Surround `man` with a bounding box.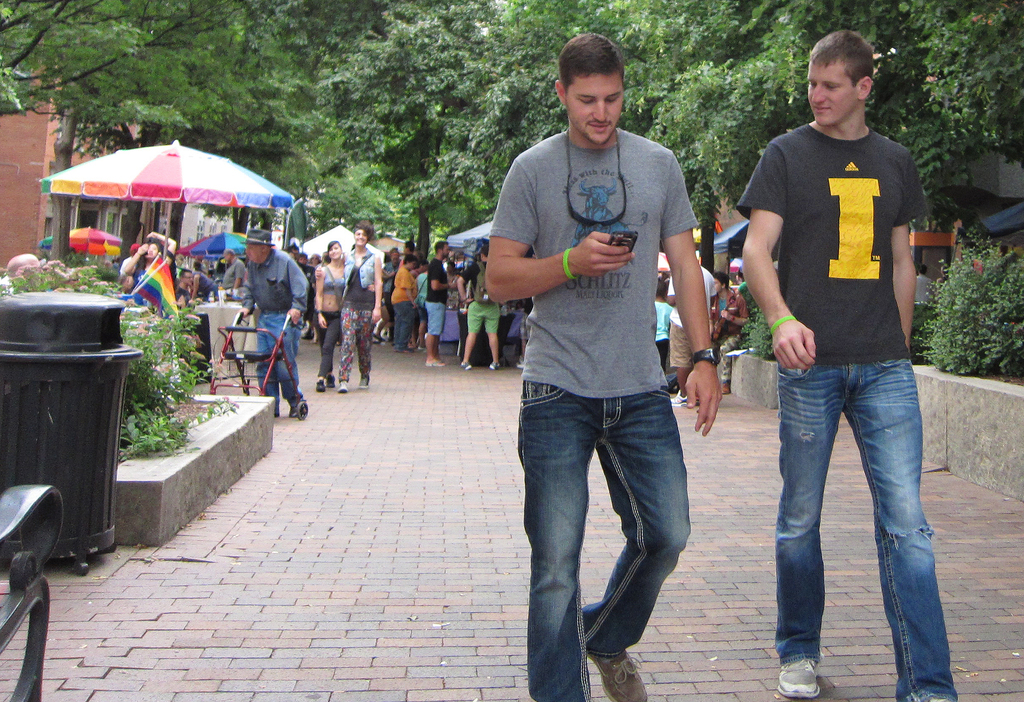
{"x1": 426, "y1": 241, "x2": 458, "y2": 365}.
